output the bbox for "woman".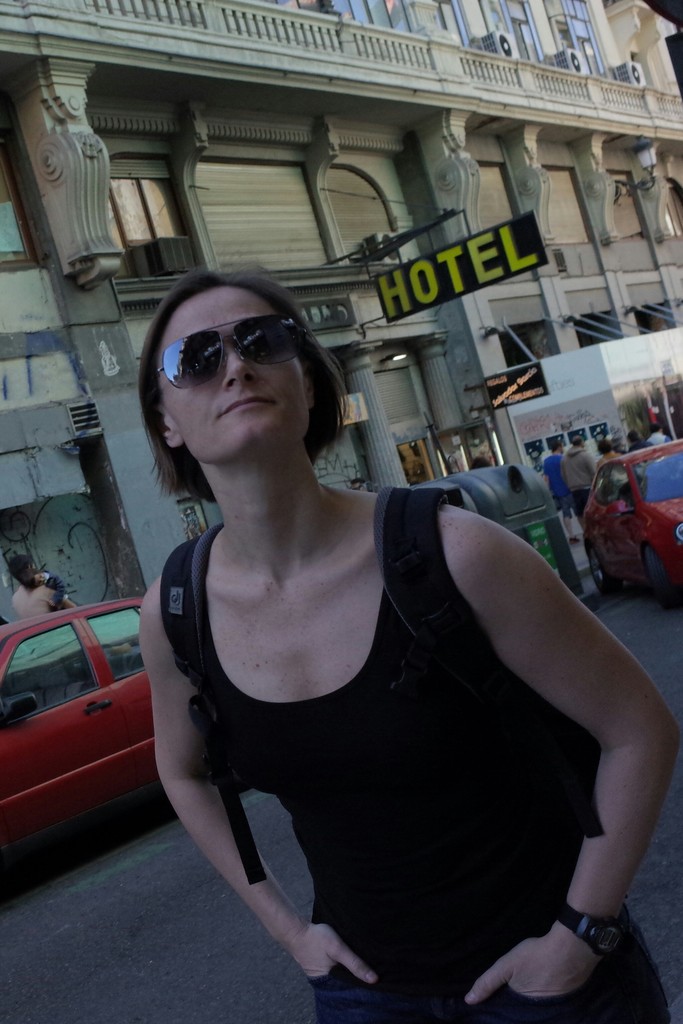
Rect(120, 225, 609, 994).
